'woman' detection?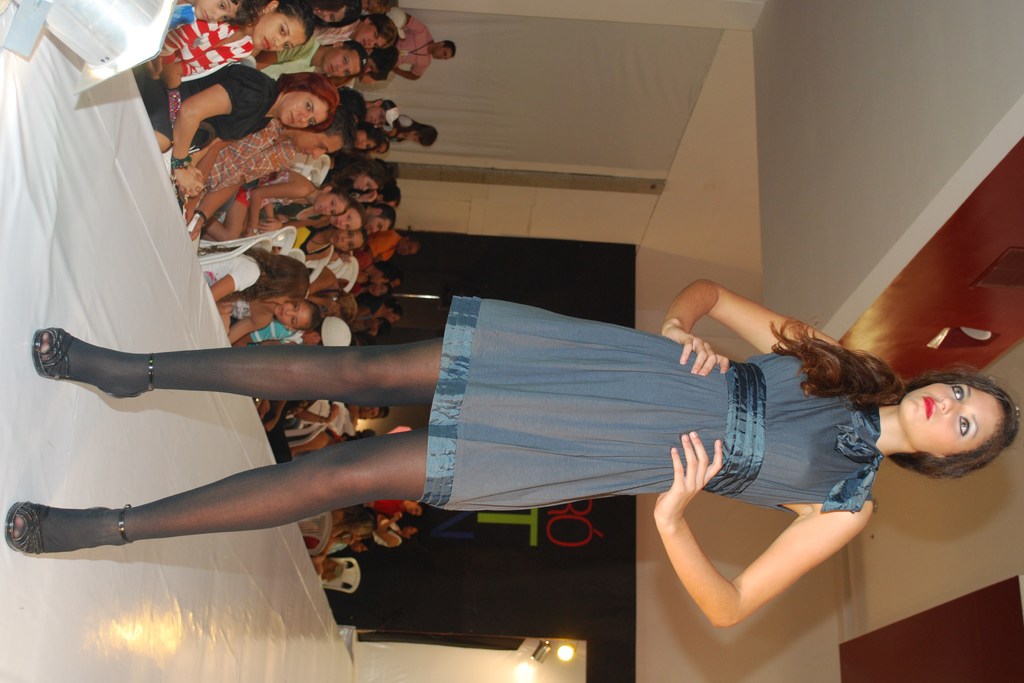
region(4, 273, 1022, 625)
